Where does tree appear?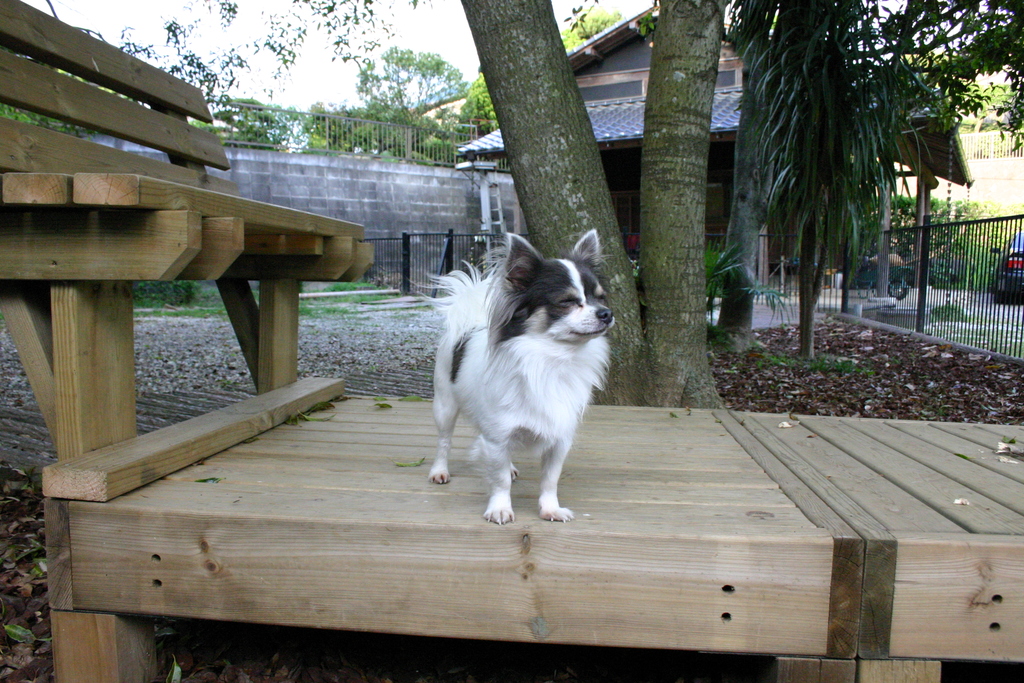
Appears at 885:0:1023:156.
